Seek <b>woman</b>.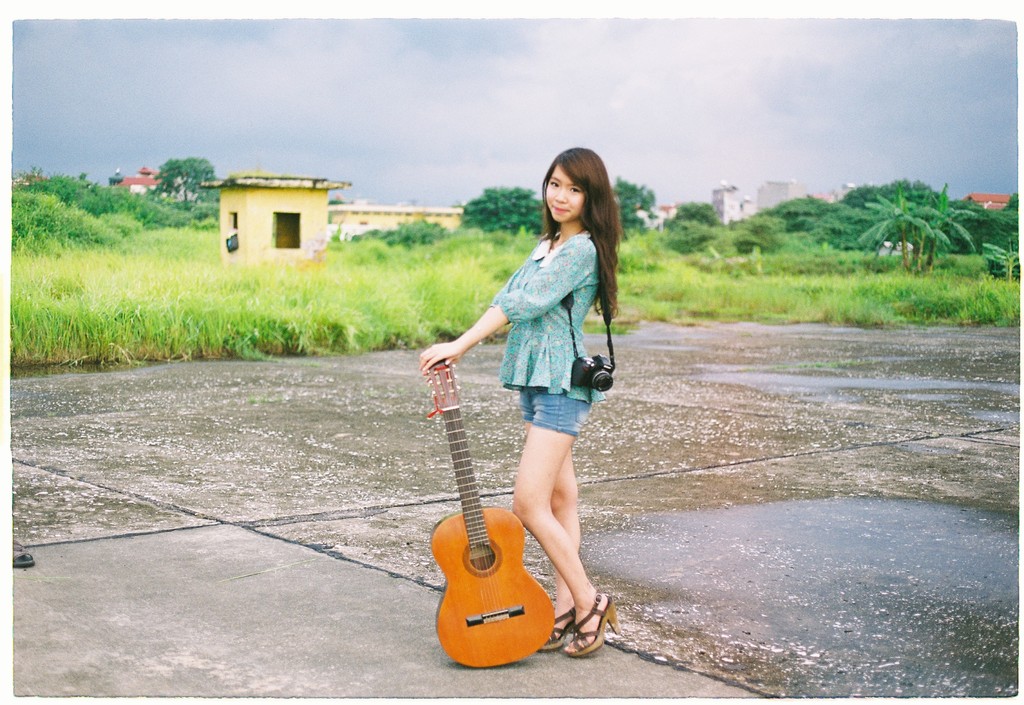
415:145:620:660.
